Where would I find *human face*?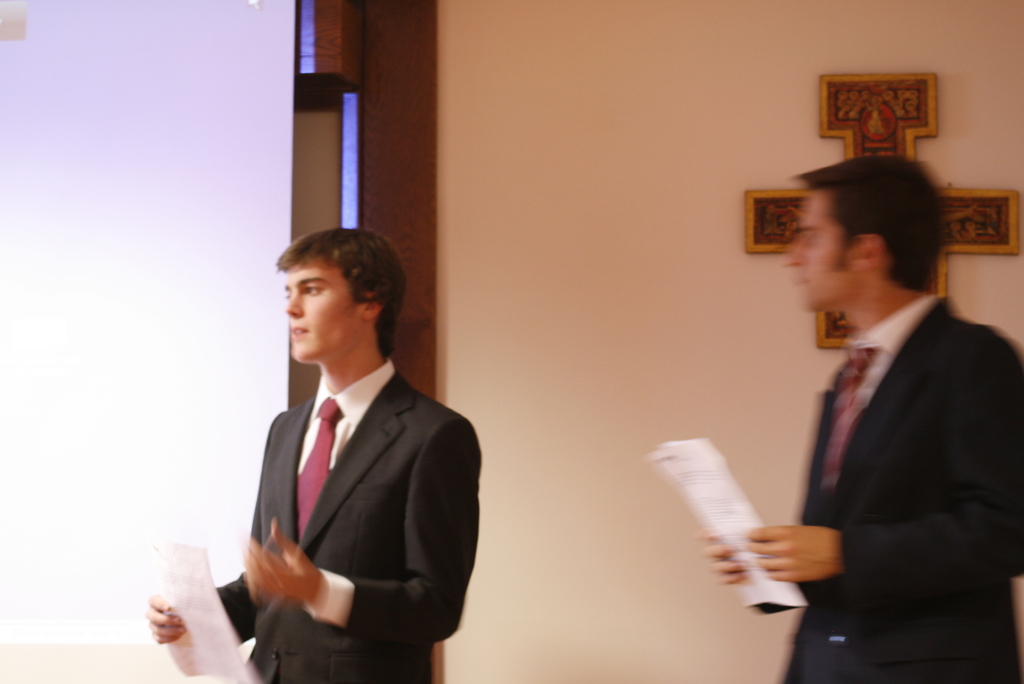
At locate(285, 264, 355, 361).
